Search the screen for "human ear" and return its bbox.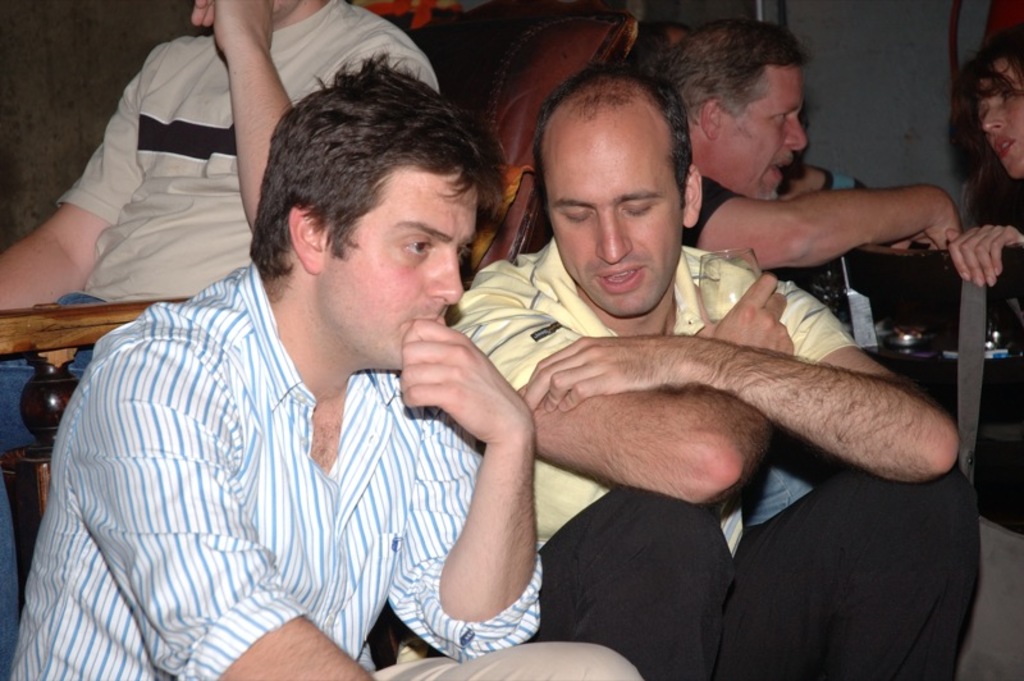
Found: box=[291, 205, 325, 276].
